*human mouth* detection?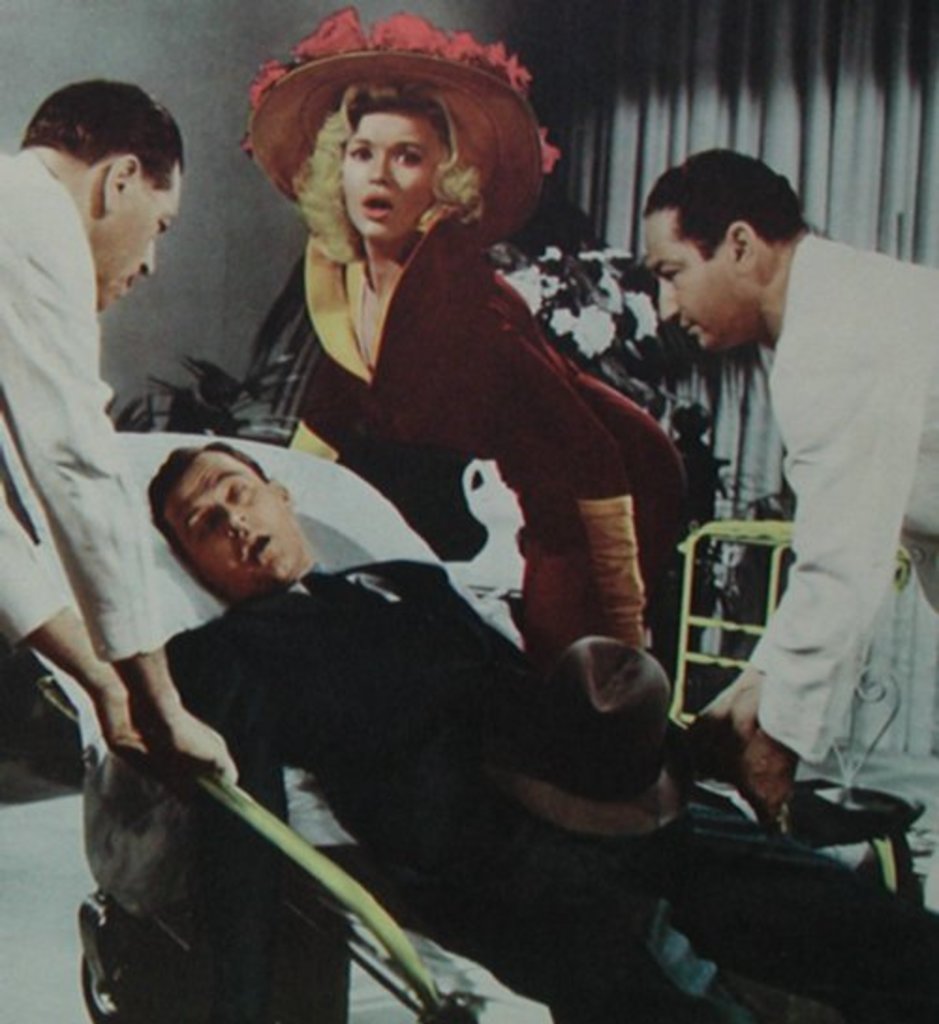
[x1=118, y1=276, x2=141, y2=295]
